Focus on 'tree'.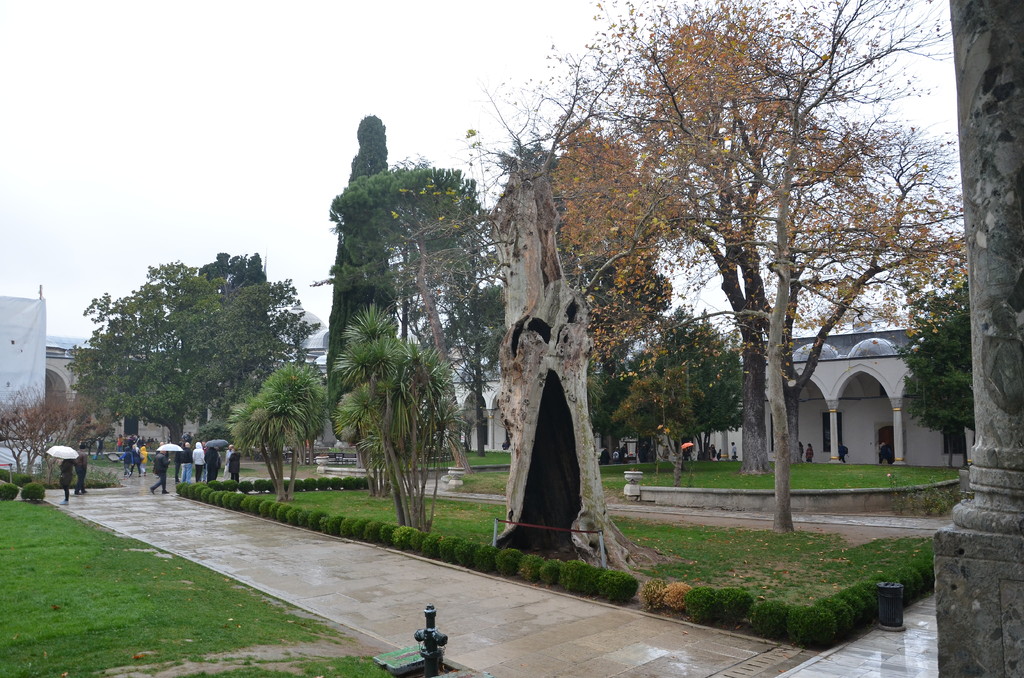
Focused at region(607, 303, 754, 488).
